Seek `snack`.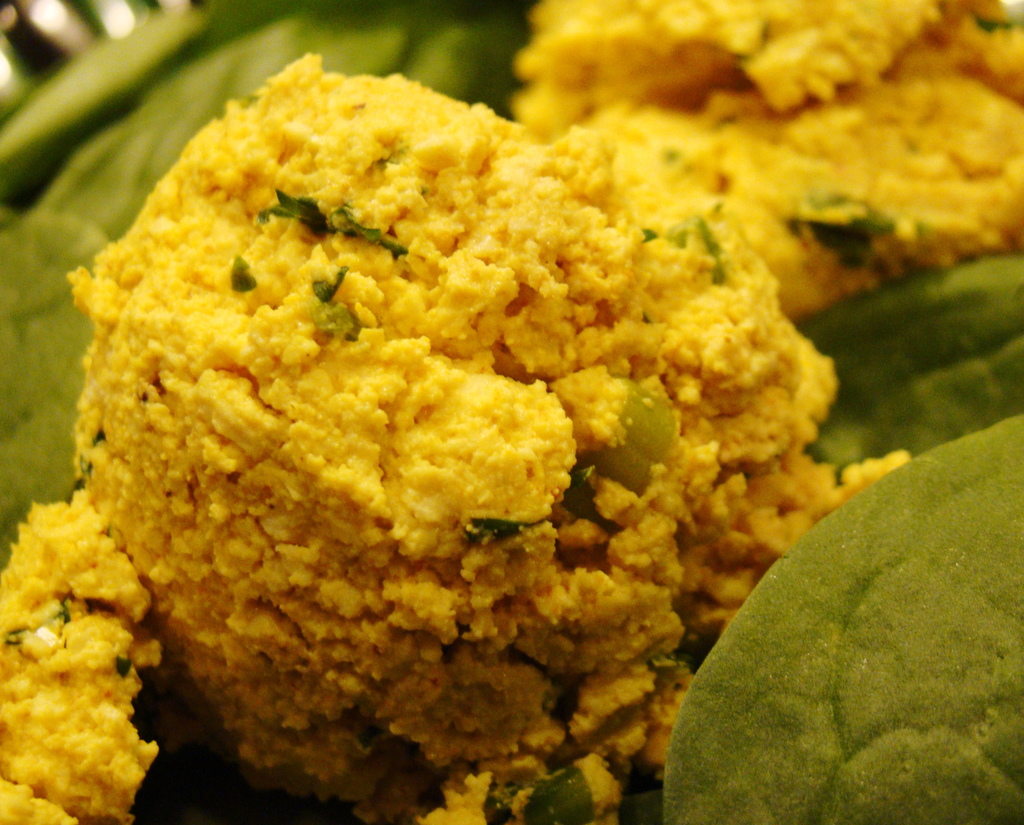
<region>43, 56, 884, 776</region>.
